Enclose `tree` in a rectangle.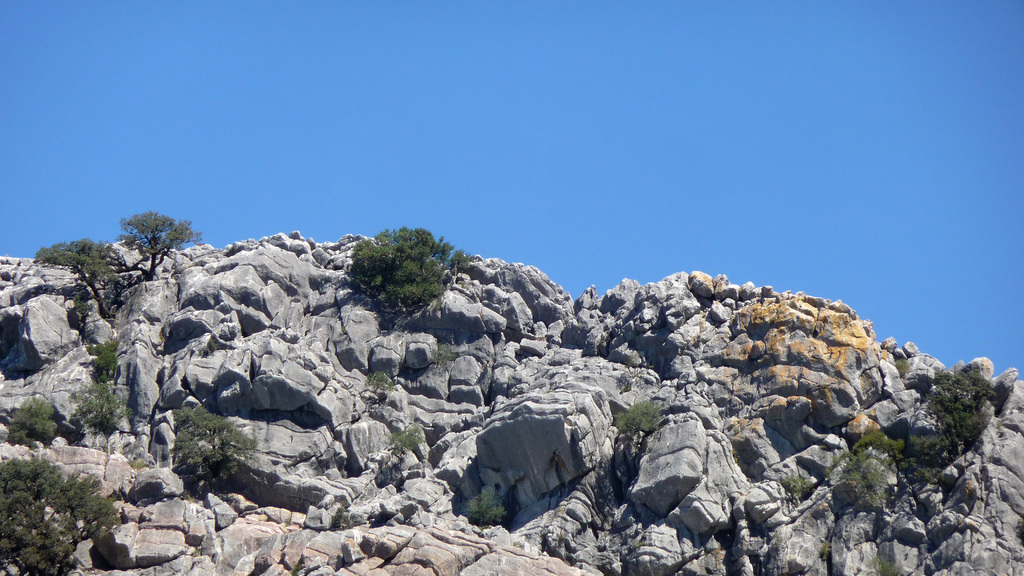
x1=0, y1=391, x2=60, y2=450.
